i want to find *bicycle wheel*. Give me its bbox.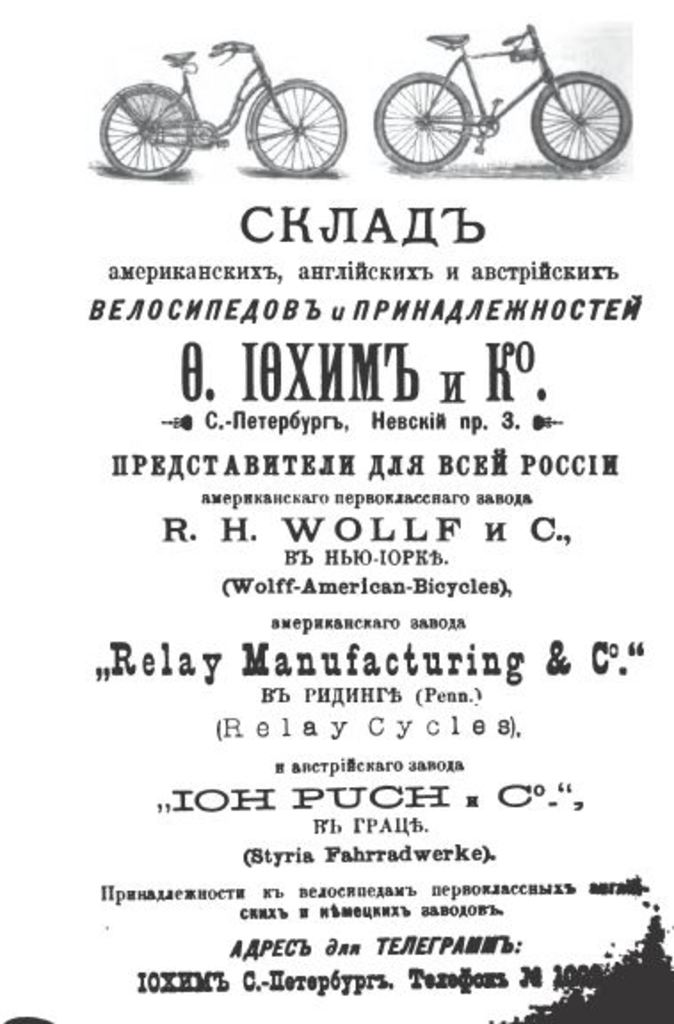
region(525, 69, 635, 165).
